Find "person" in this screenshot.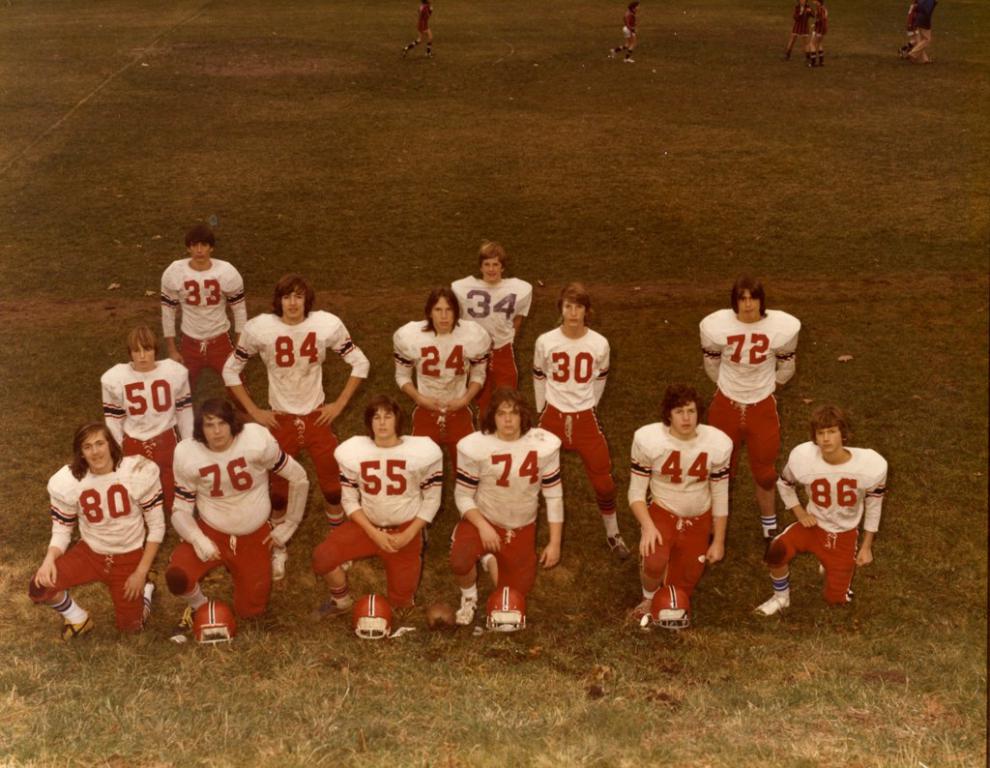
The bounding box for "person" is left=610, top=0, right=642, bottom=62.
